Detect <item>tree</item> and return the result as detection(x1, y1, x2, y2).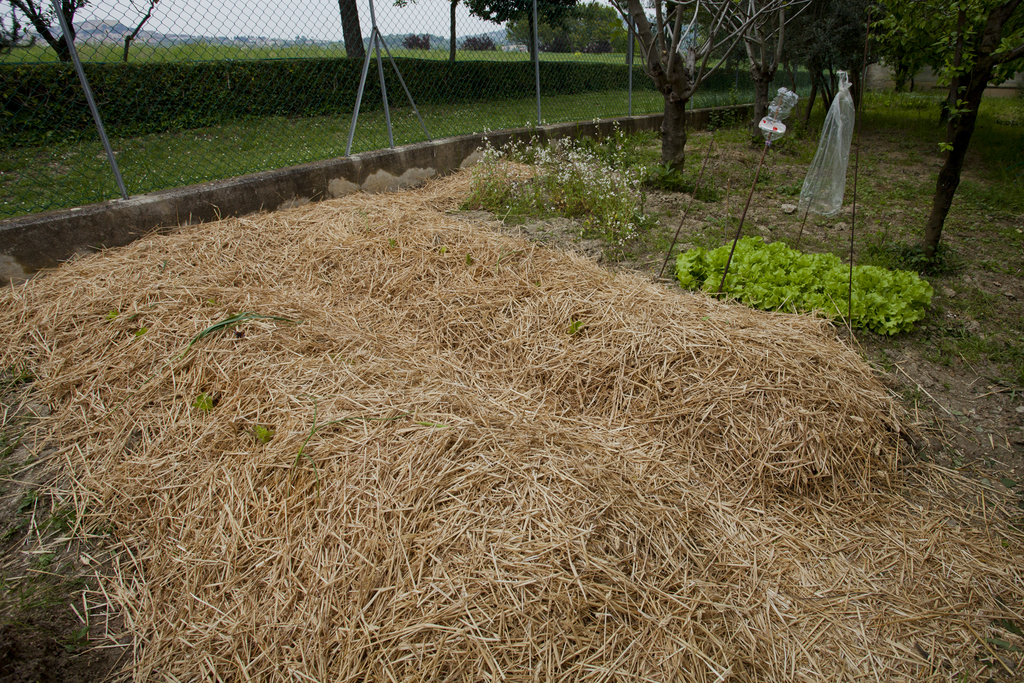
detection(614, 3, 794, 150).
